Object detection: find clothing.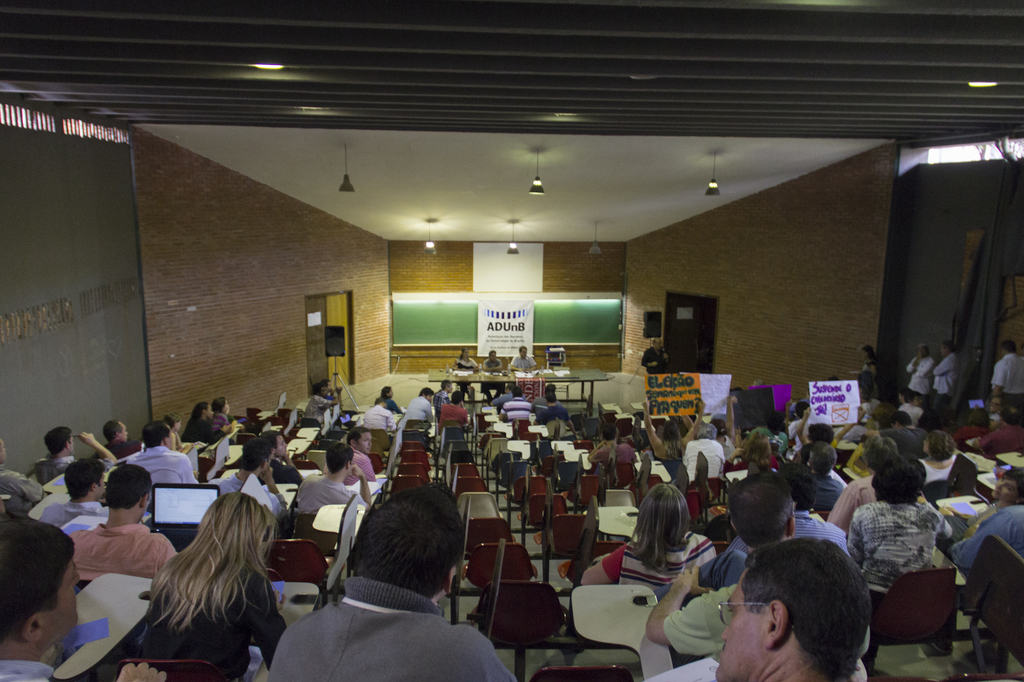
l=0, t=661, r=56, b=681.
